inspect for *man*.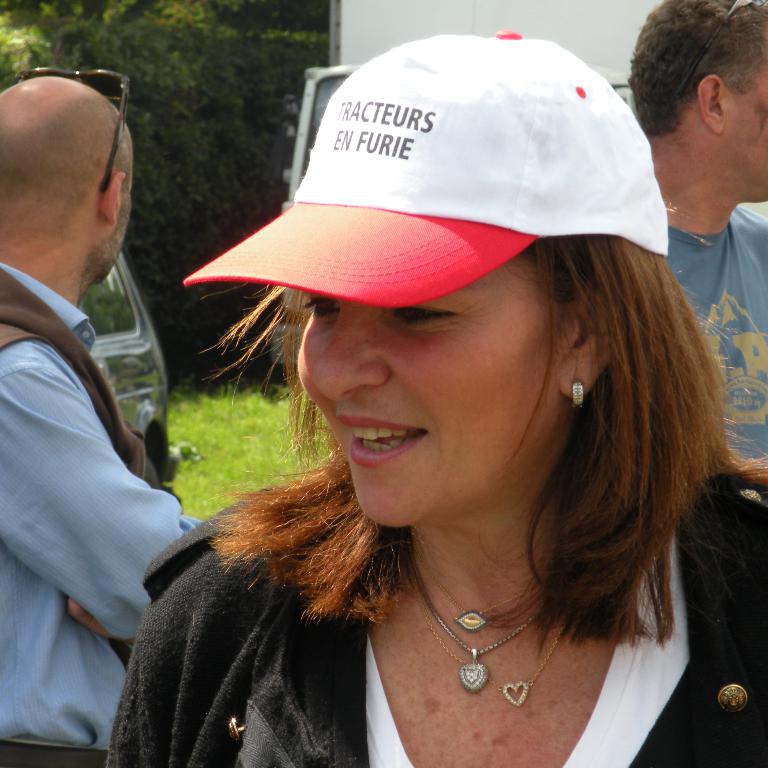
Inspection: box(618, 2, 767, 491).
